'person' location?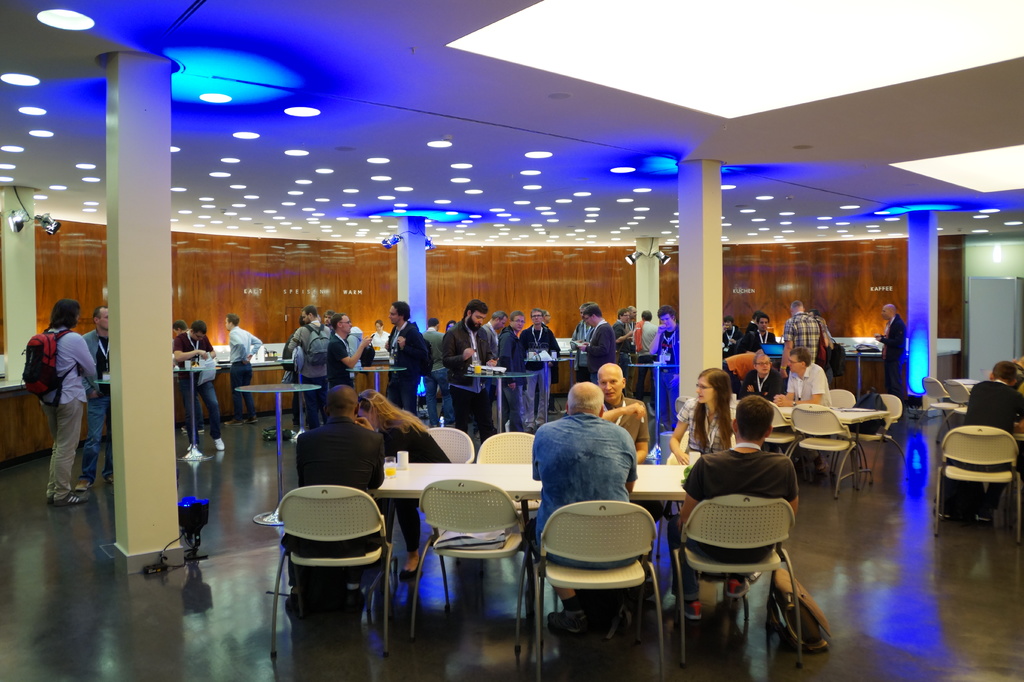
[714,316,745,350]
